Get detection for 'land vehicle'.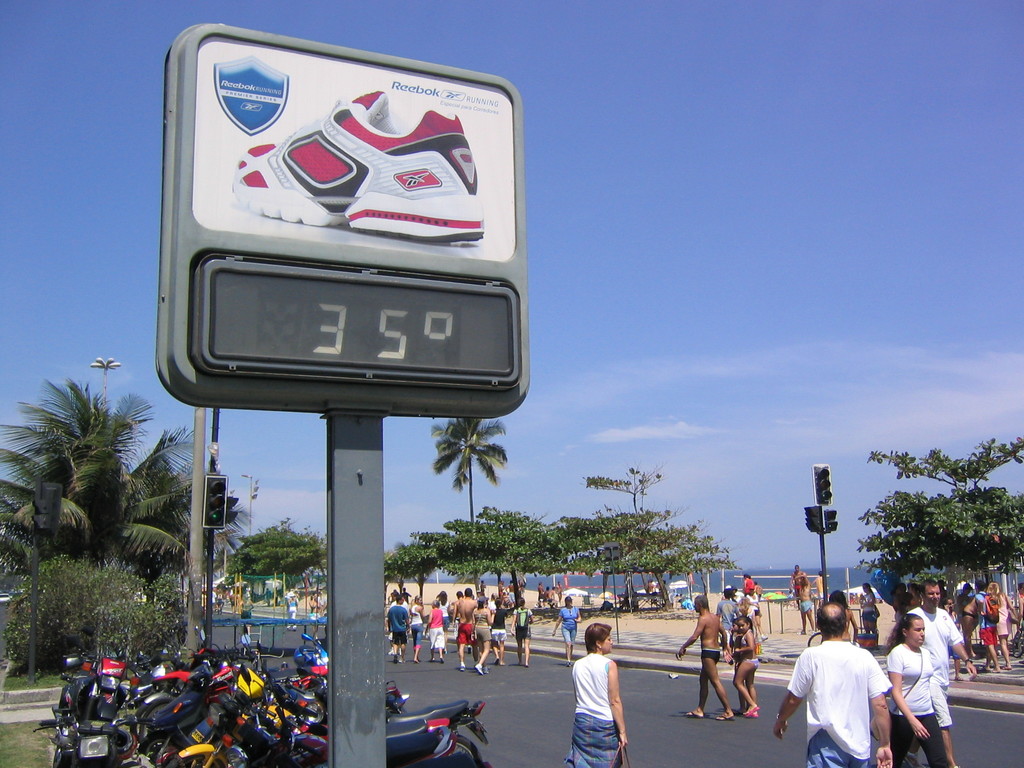
Detection: [left=38, top=671, right=133, bottom=749].
